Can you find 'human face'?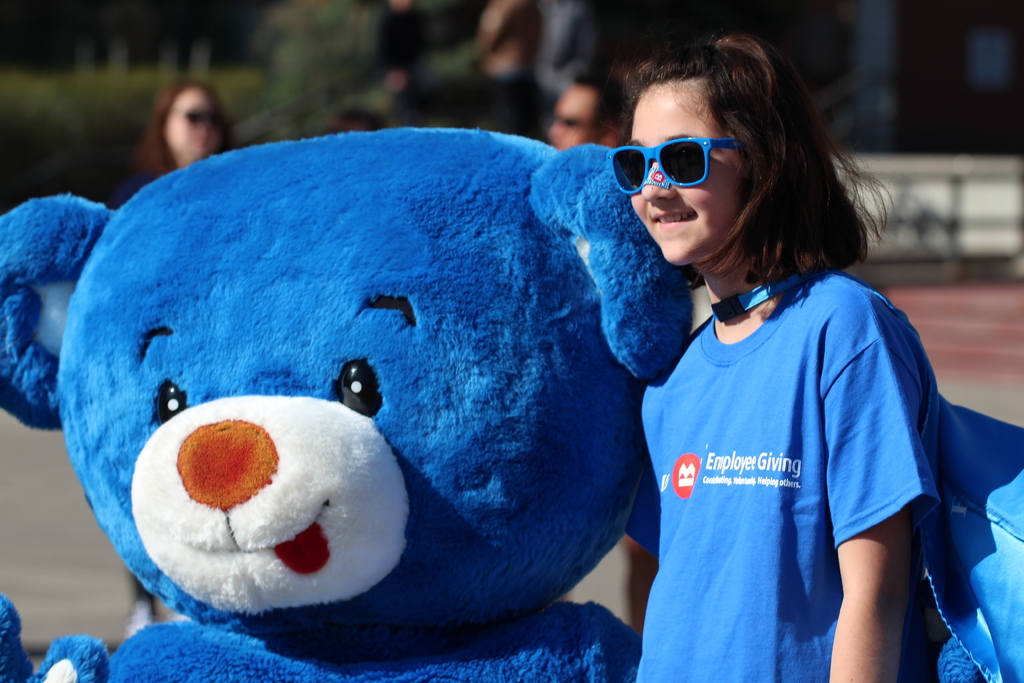
Yes, bounding box: crop(163, 86, 222, 156).
